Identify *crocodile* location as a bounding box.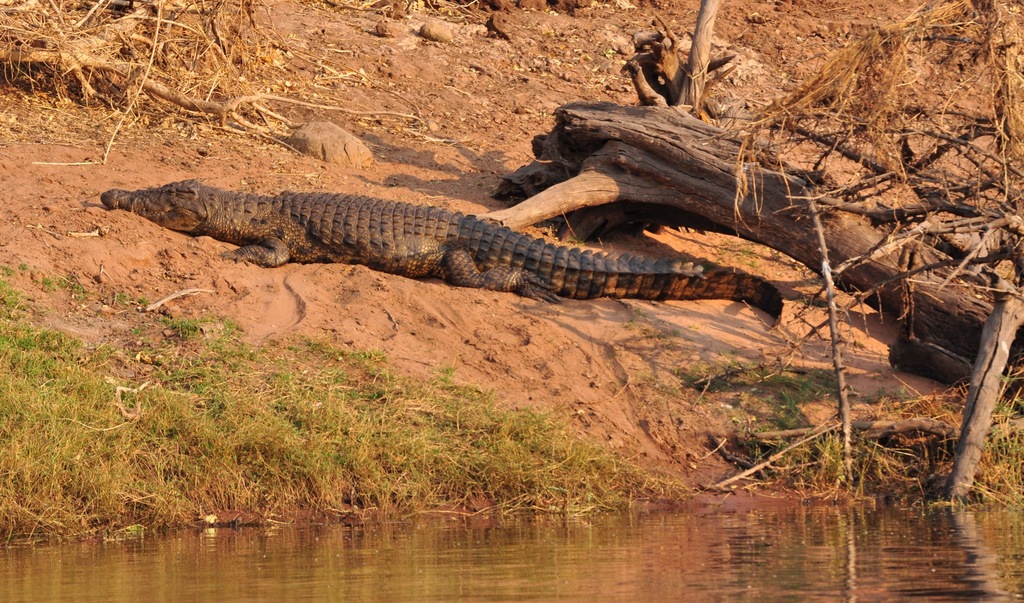
pyautogui.locateOnScreen(102, 183, 784, 327).
